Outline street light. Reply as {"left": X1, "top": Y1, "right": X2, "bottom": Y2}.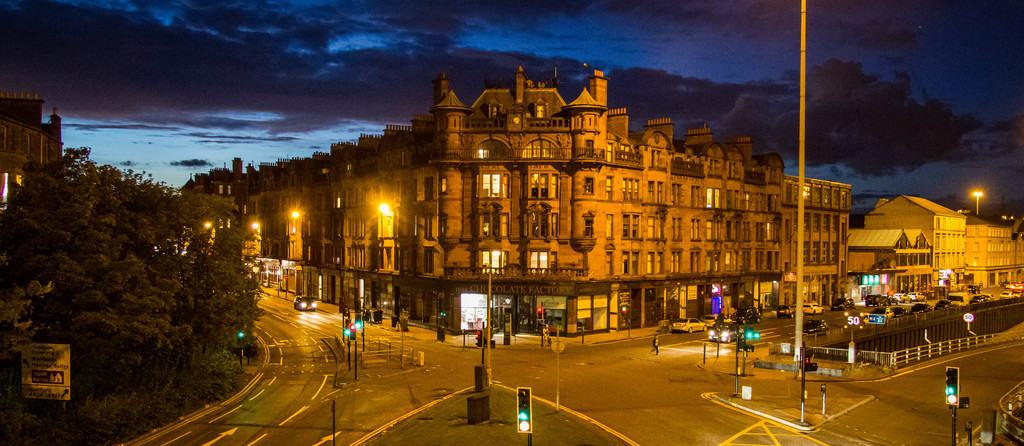
{"left": 708, "top": 322, "right": 731, "bottom": 353}.
